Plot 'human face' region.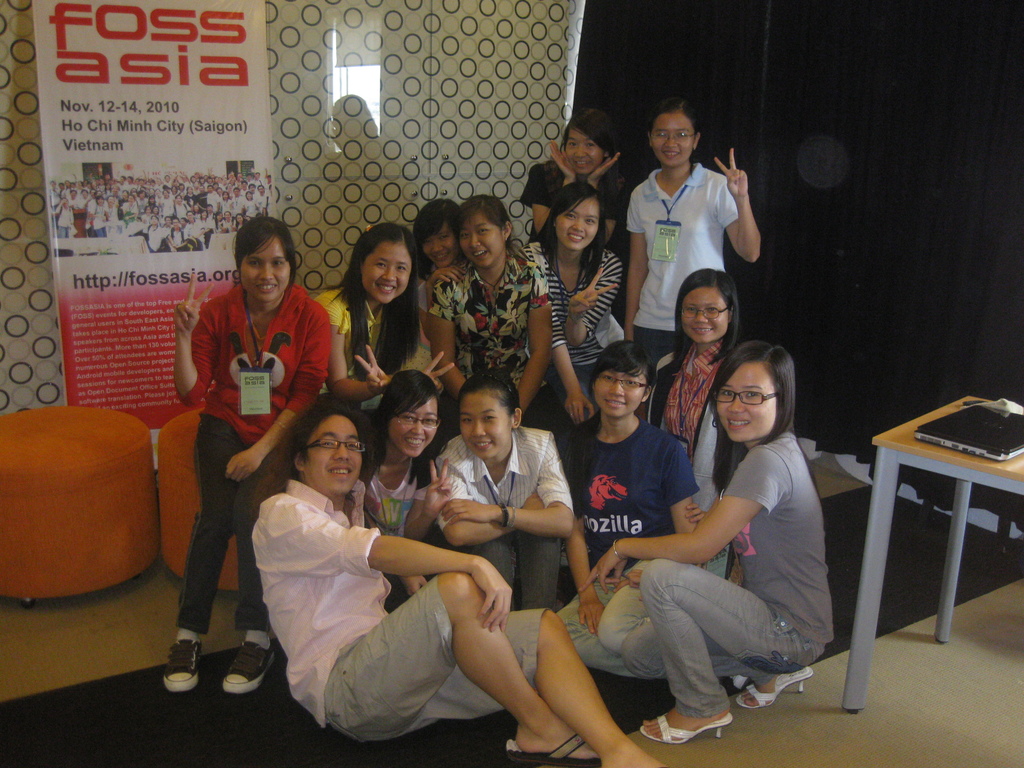
Plotted at 650/114/694/170.
